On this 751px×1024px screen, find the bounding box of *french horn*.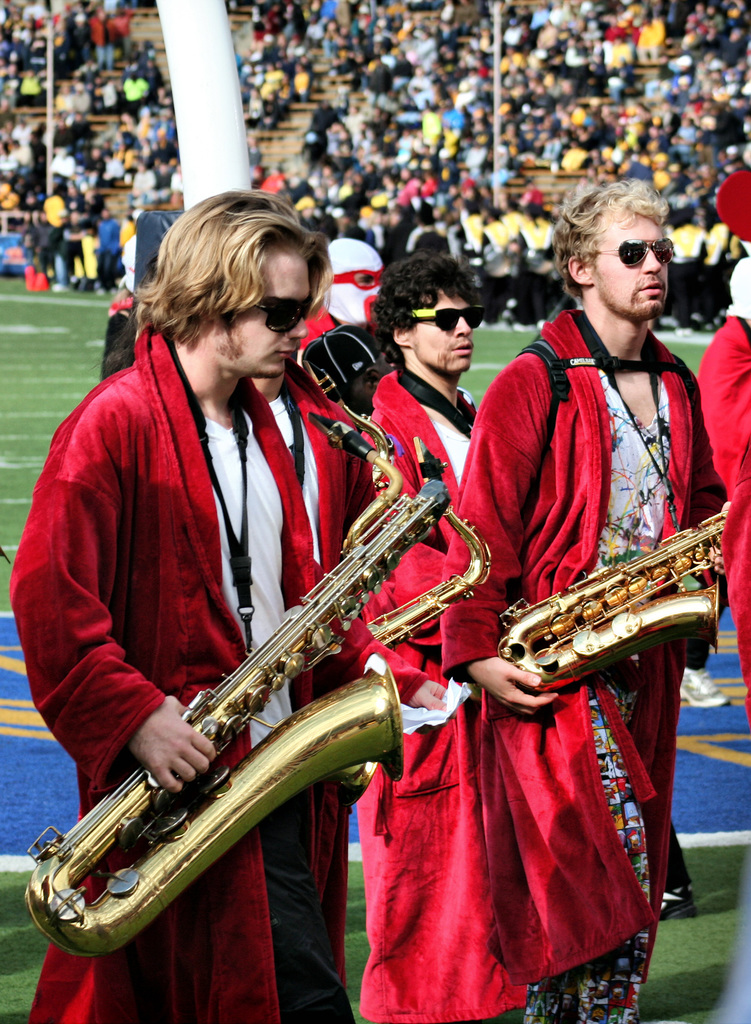
Bounding box: x1=369, y1=493, x2=492, y2=650.
